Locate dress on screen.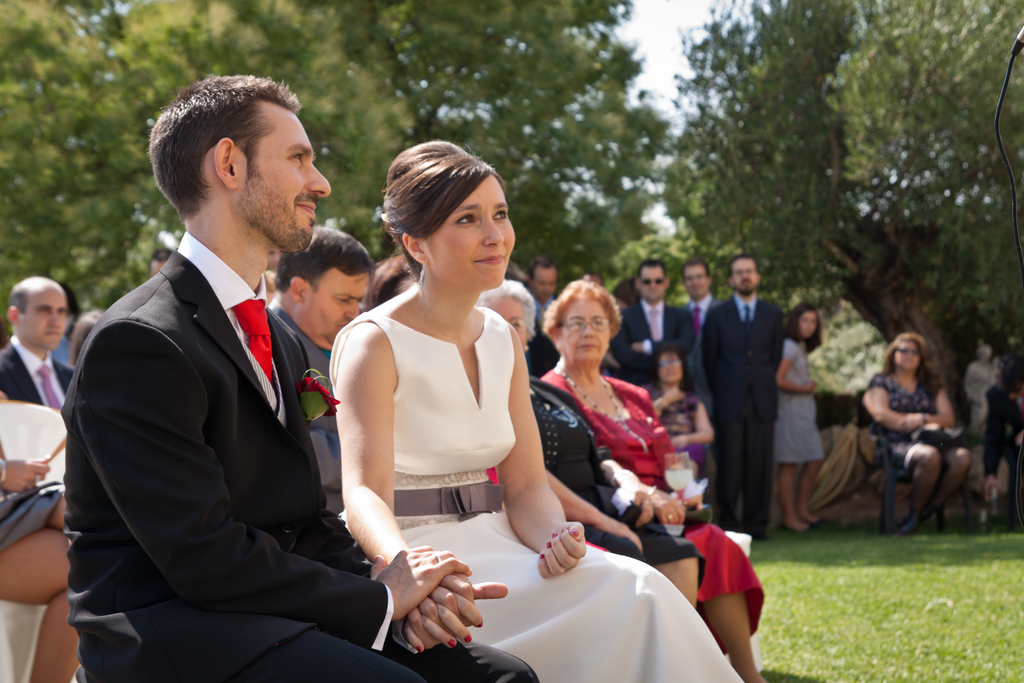
On screen at {"x1": 647, "y1": 385, "x2": 709, "y2": 477}.
